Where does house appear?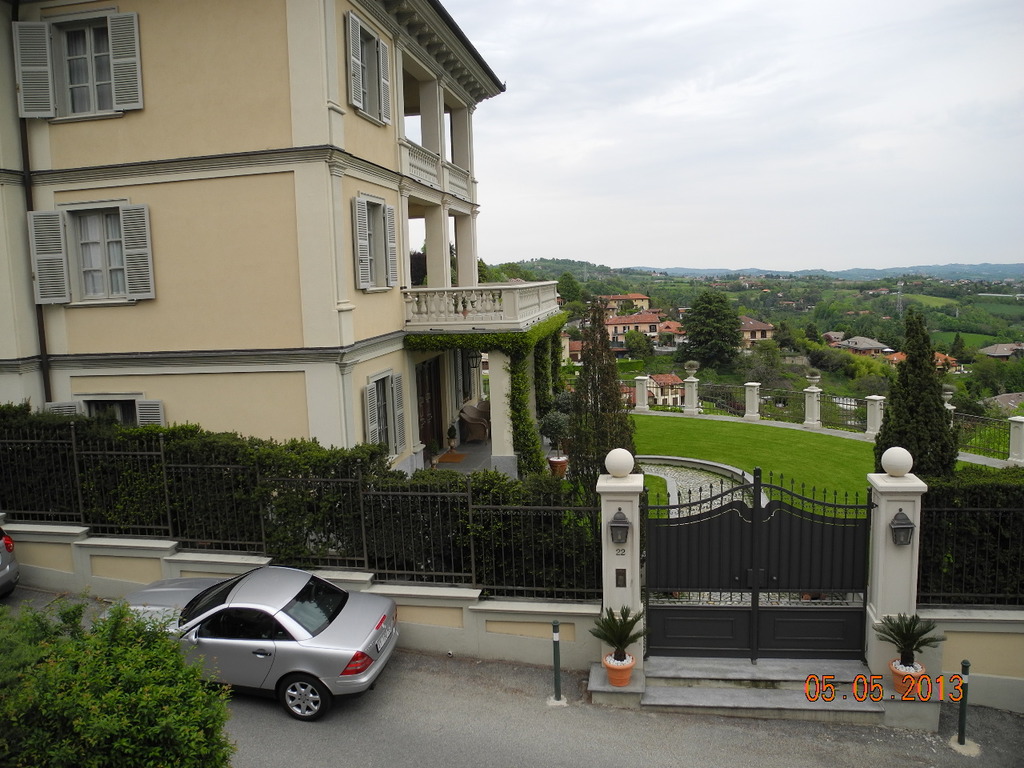
Appears at 570:290:687:362.
